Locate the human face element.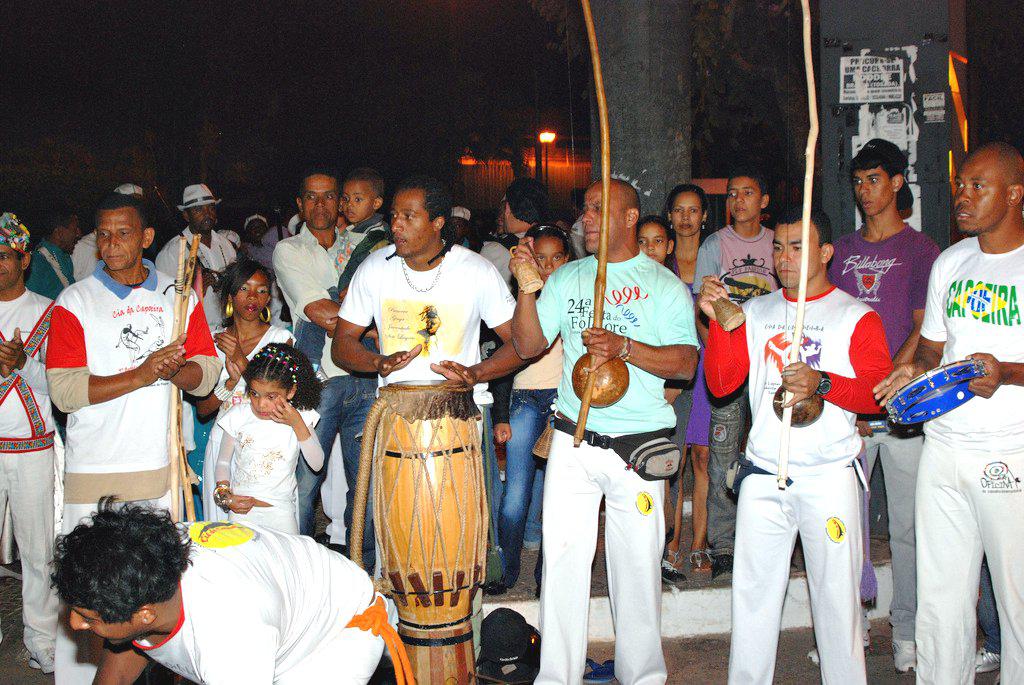
Element bbox: 671 197 708 236.
